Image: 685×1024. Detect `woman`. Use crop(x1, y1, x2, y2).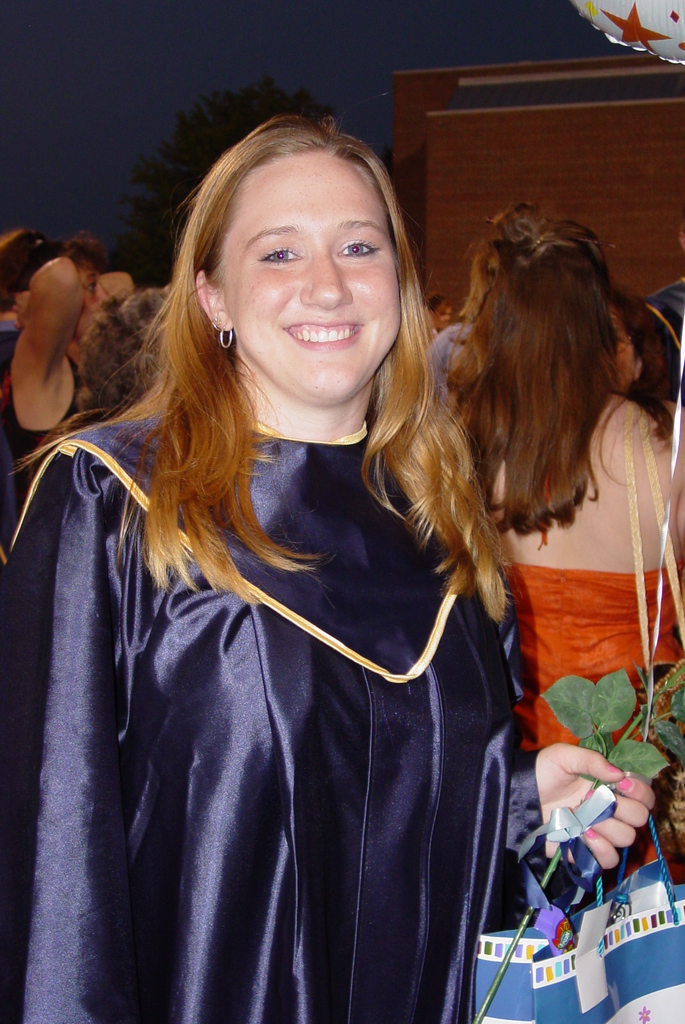
crop(21, 84, 561, 1023).
